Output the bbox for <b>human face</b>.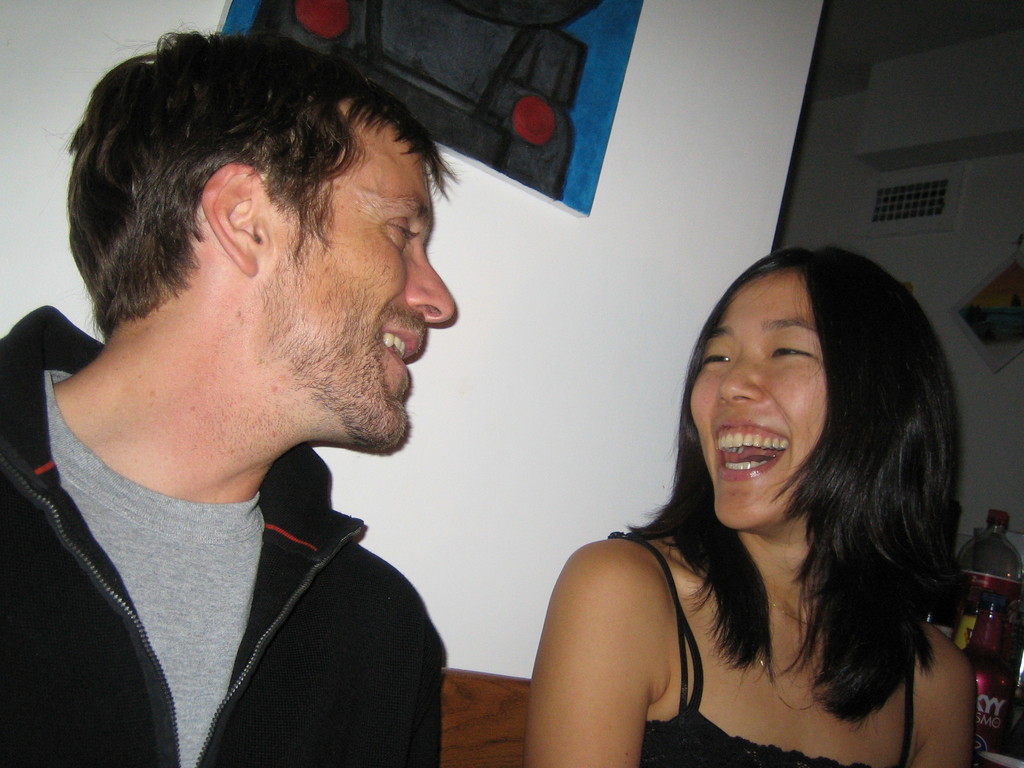
279/157/458/447.
